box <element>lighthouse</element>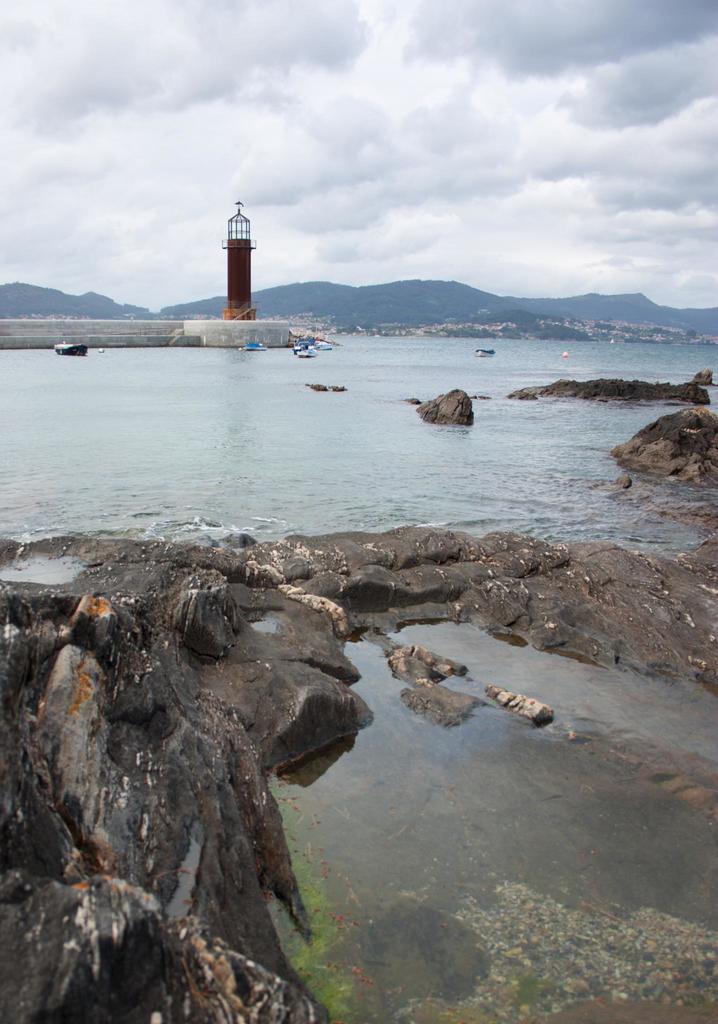
[x1=221, y1=196, x2=262, y2=328]
